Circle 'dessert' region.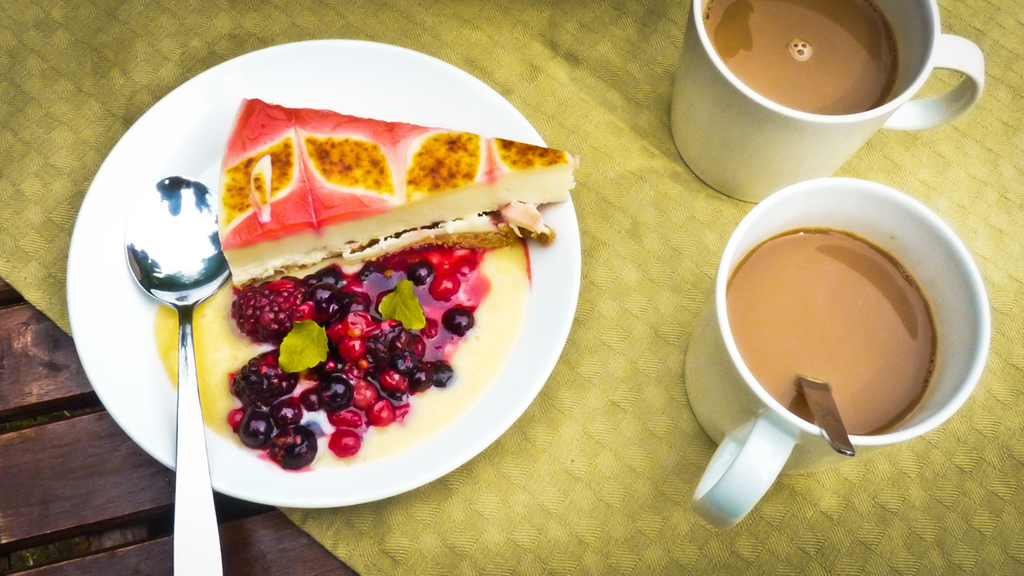
Region: 194, 132, 520, 485.
